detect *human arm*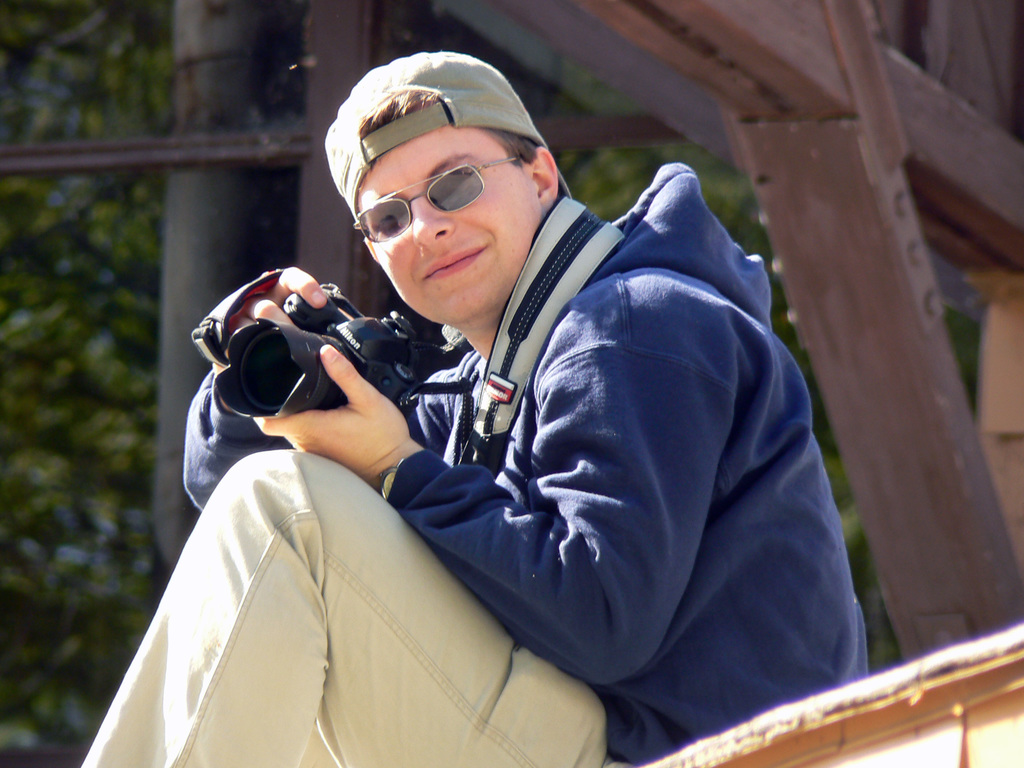
[x1=175, y1=262, x2=334, y2=513]
